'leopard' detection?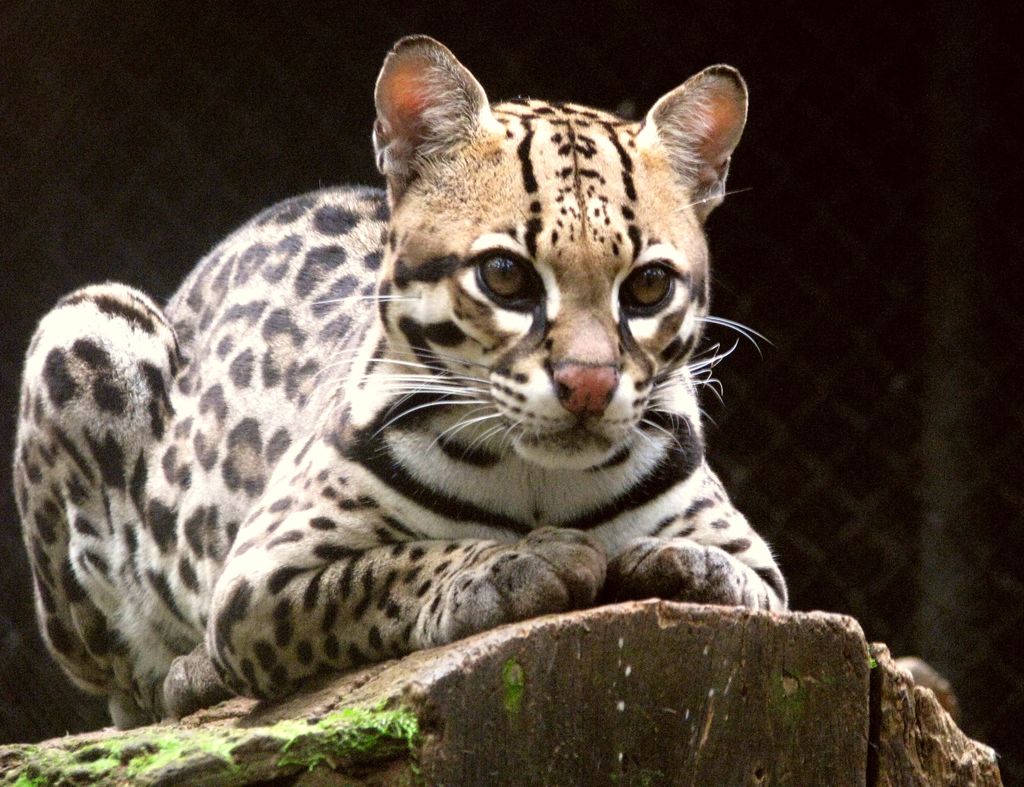
box(8, 33, 795, 713)
